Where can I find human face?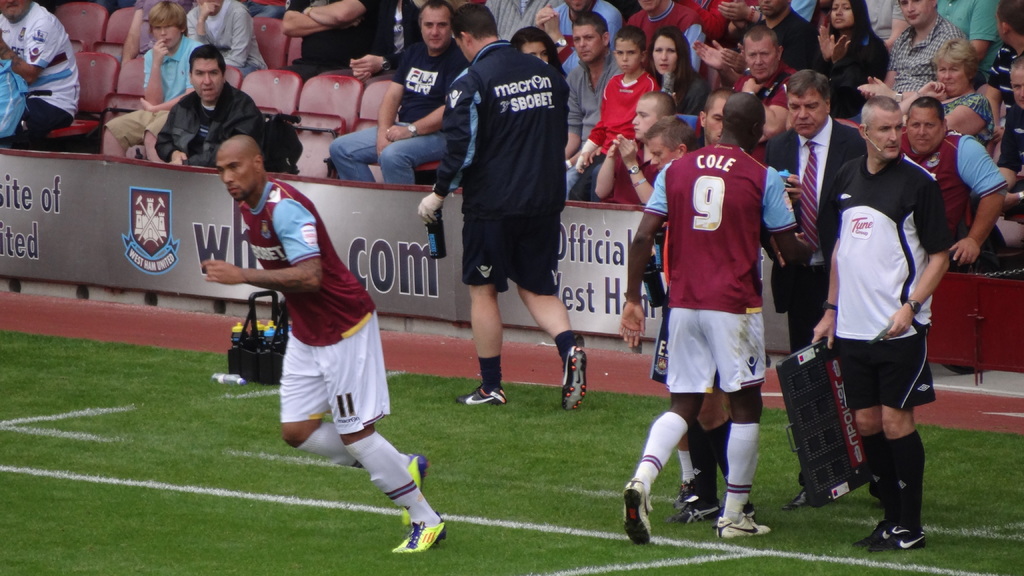
You can find it at [left=631, top=95, right=656, bottom=142].
